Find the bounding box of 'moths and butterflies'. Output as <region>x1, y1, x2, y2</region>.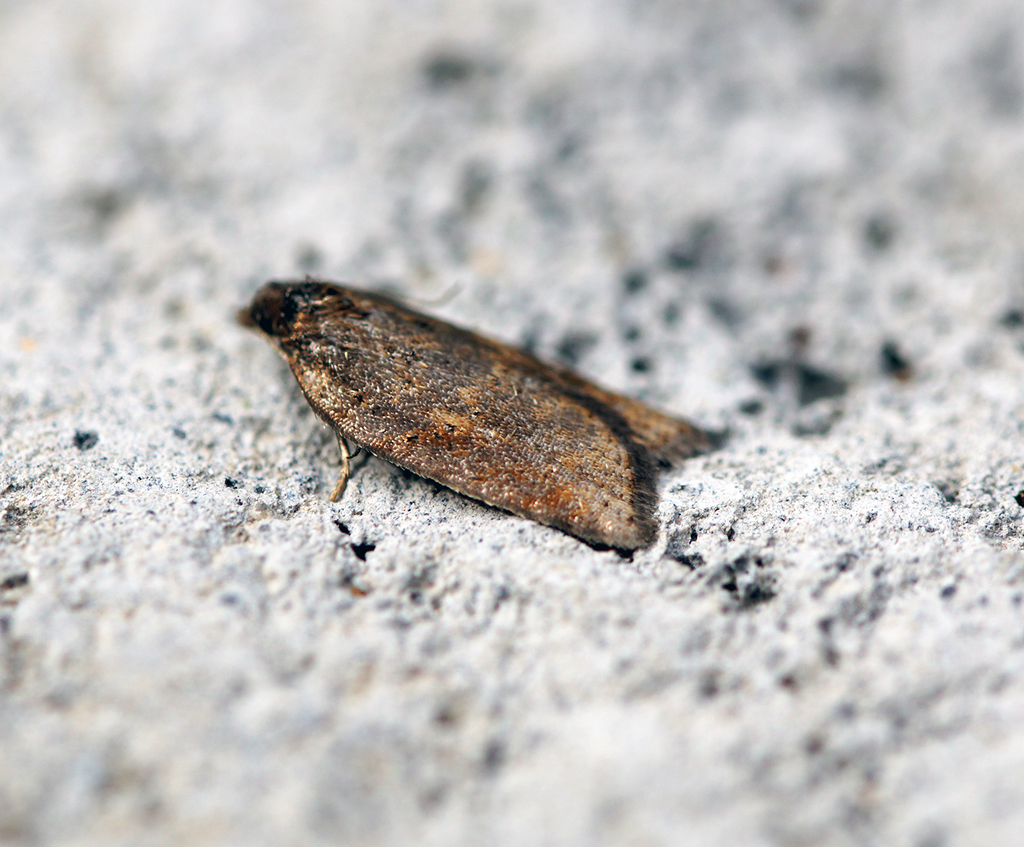
<region>224, 273, 743, 562</region>.
